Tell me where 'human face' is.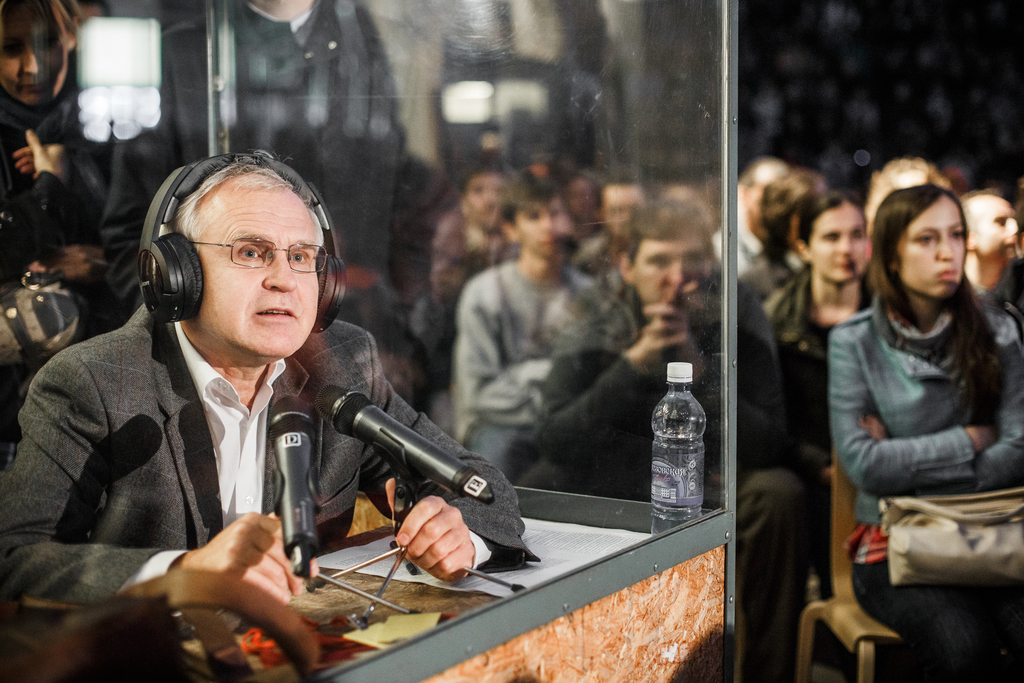
'human face' is at <bbox>0, 0, 61, 98</bbox>.
